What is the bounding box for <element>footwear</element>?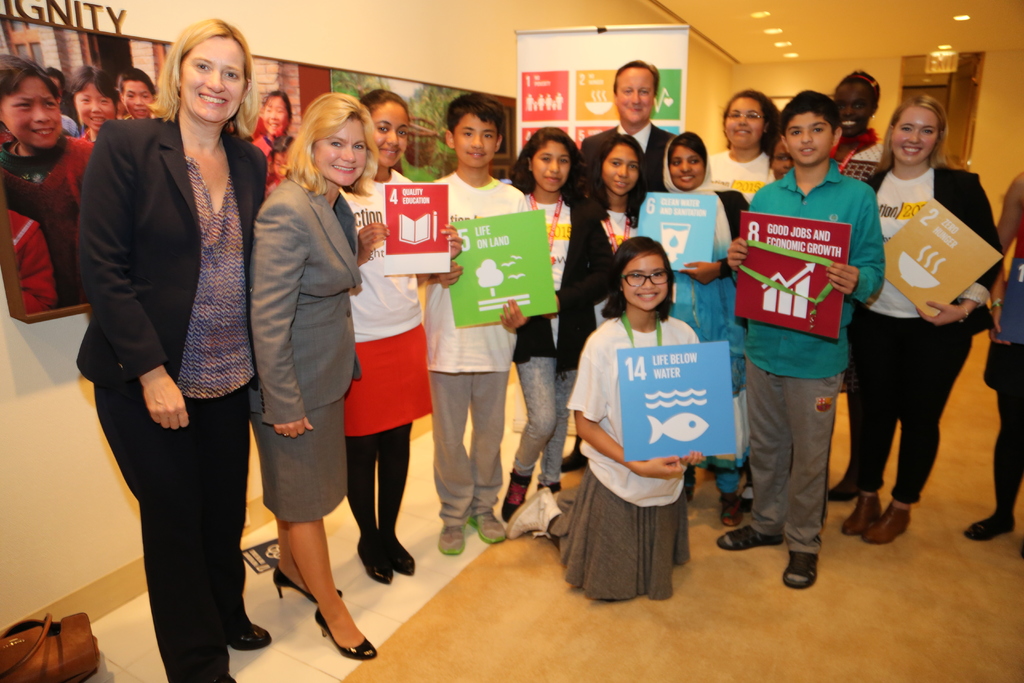
box(717, 493, 743, 527).
